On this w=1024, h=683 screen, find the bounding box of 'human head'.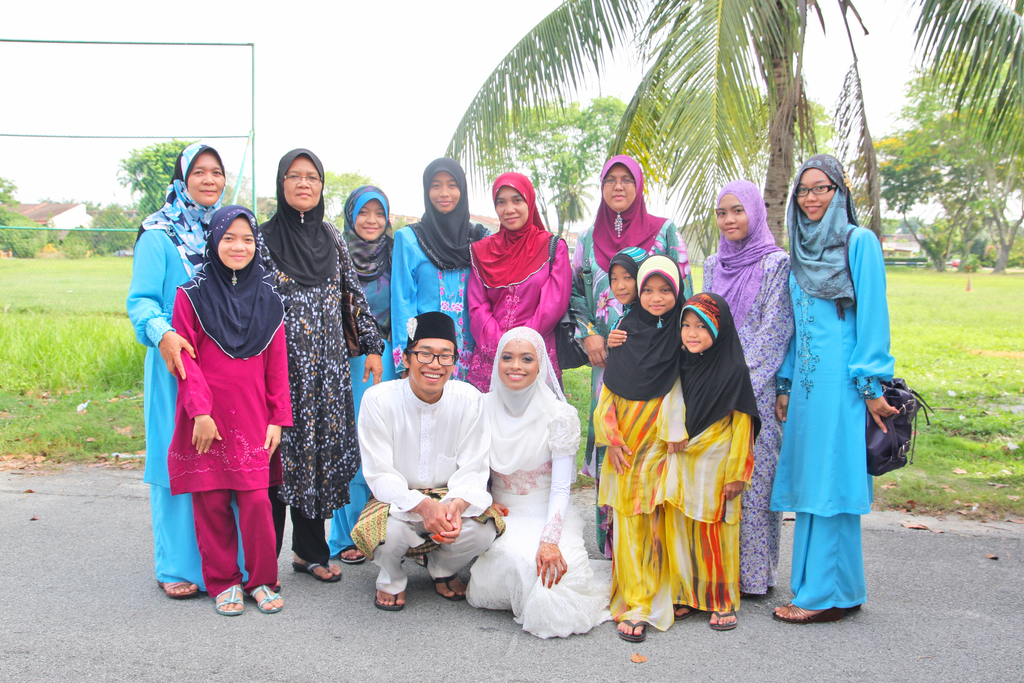
Bounding box: BBox(274, 147, 326, 217).
